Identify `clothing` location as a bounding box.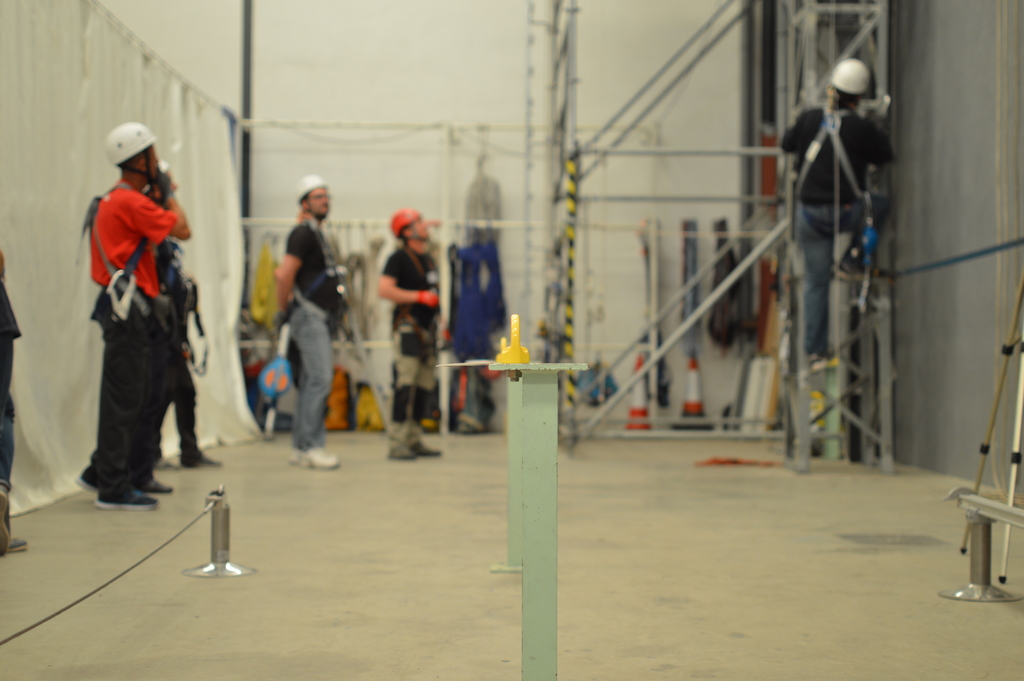
region(154, 243, 198, 458).
